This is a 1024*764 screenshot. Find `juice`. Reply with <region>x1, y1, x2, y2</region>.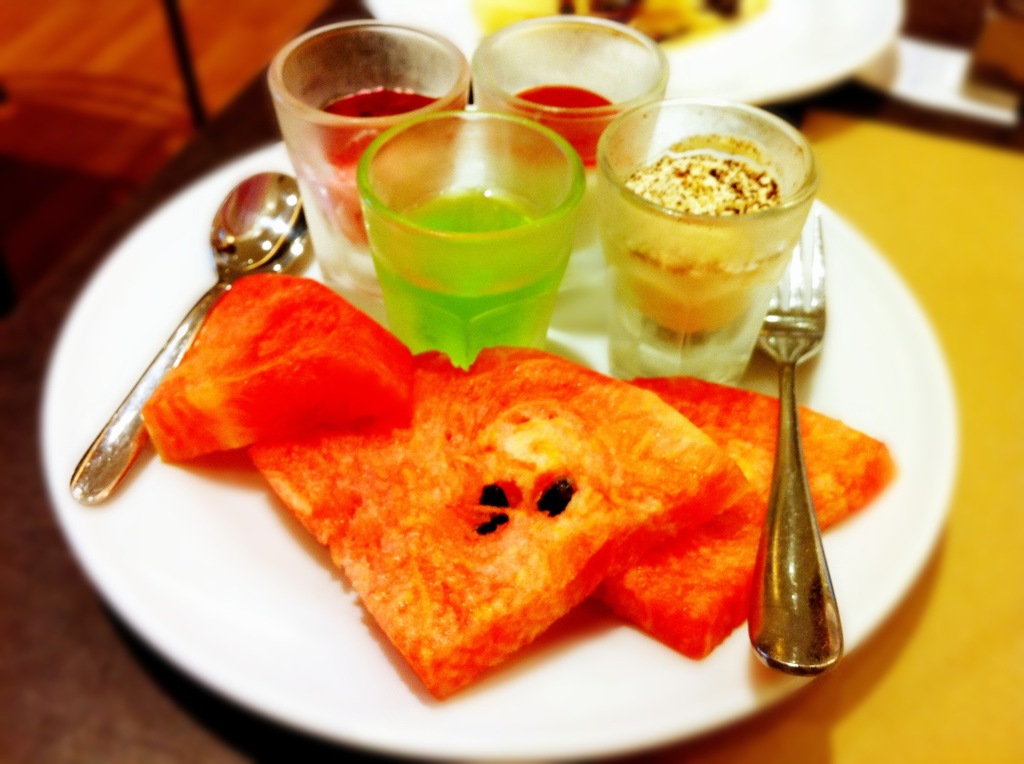
<region>600, 146, 796, 381</region>.
